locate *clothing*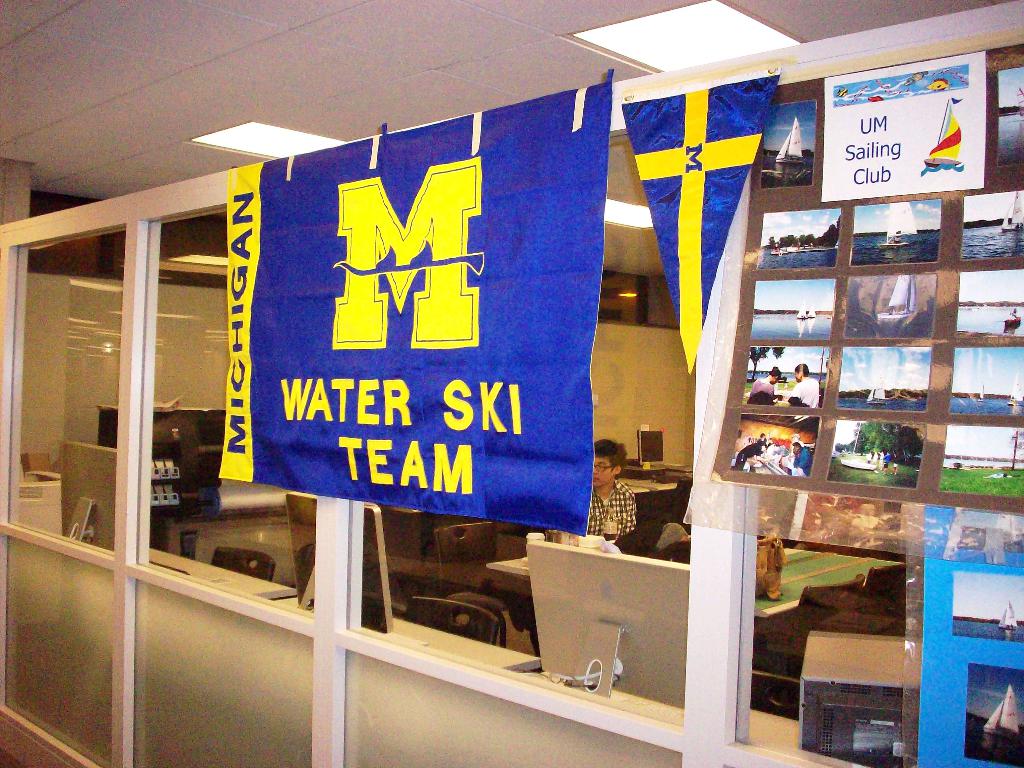
BBox(746, 376, 776, 400)
